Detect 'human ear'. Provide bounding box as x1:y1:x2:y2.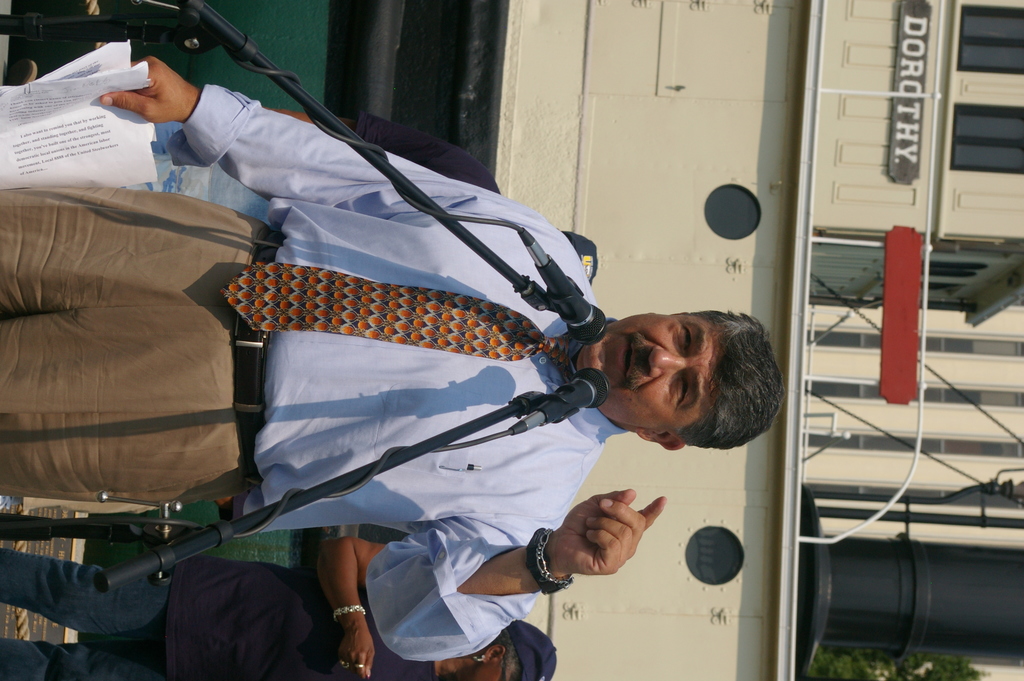
481:648:507:662.
